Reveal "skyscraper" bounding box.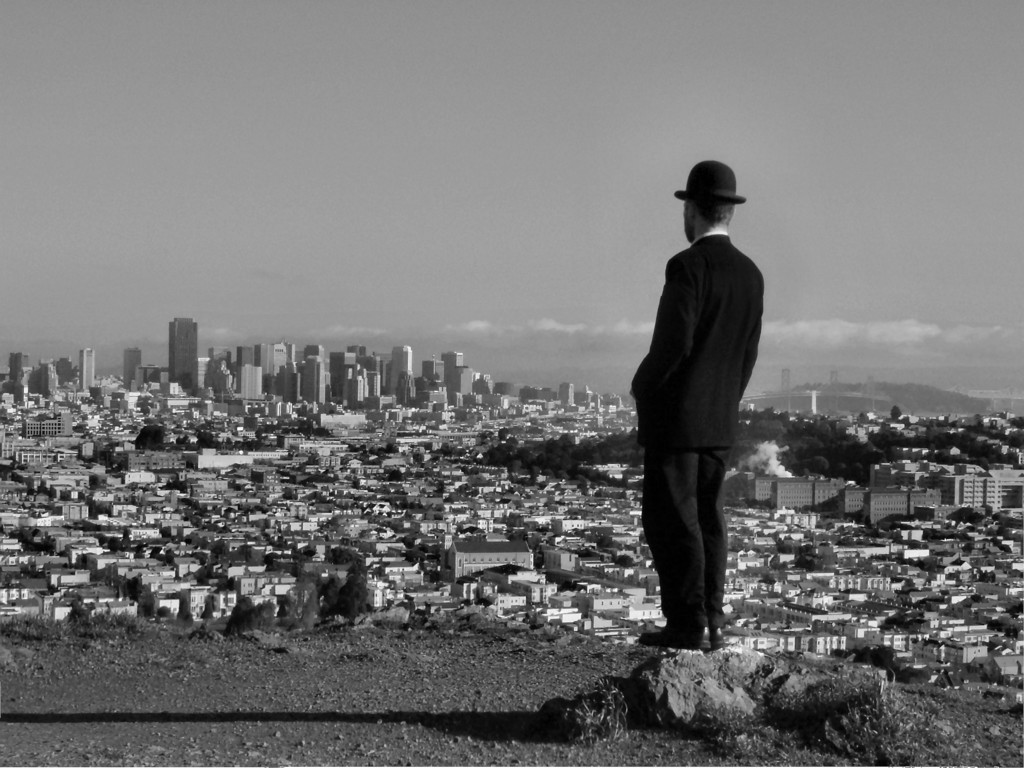
Revealed: x1=444 y1=354 x2=465 y2=383.
